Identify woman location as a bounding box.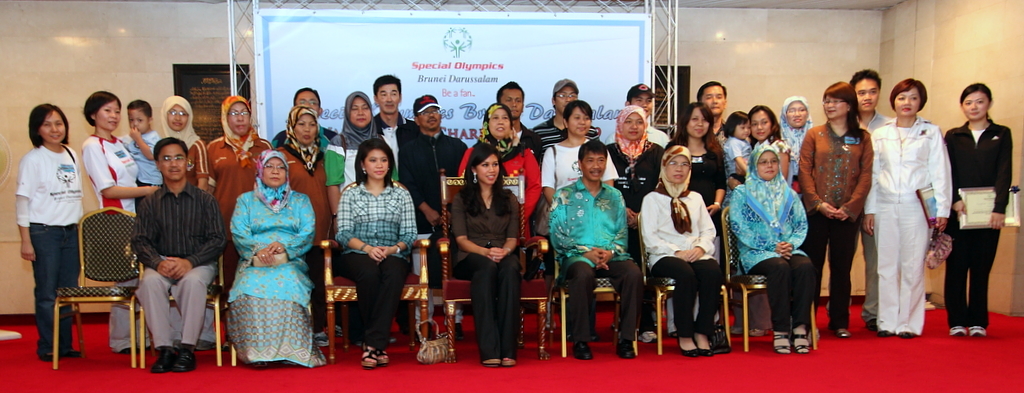
638, 147, 712, 356.
